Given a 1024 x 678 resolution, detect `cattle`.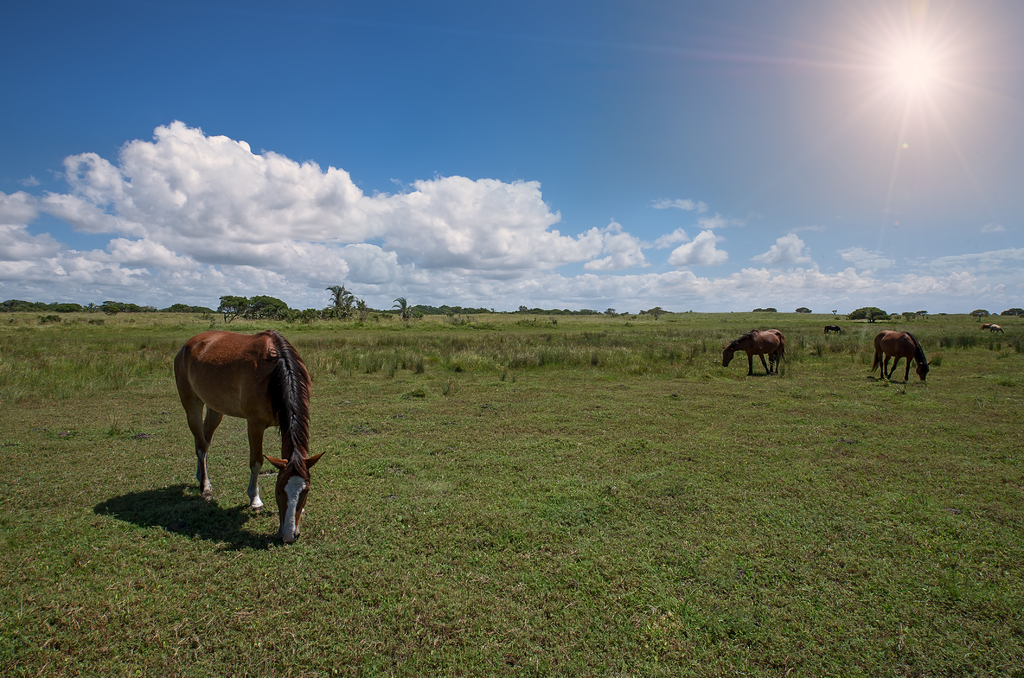
l=173, t=329, r=329, b=549.
